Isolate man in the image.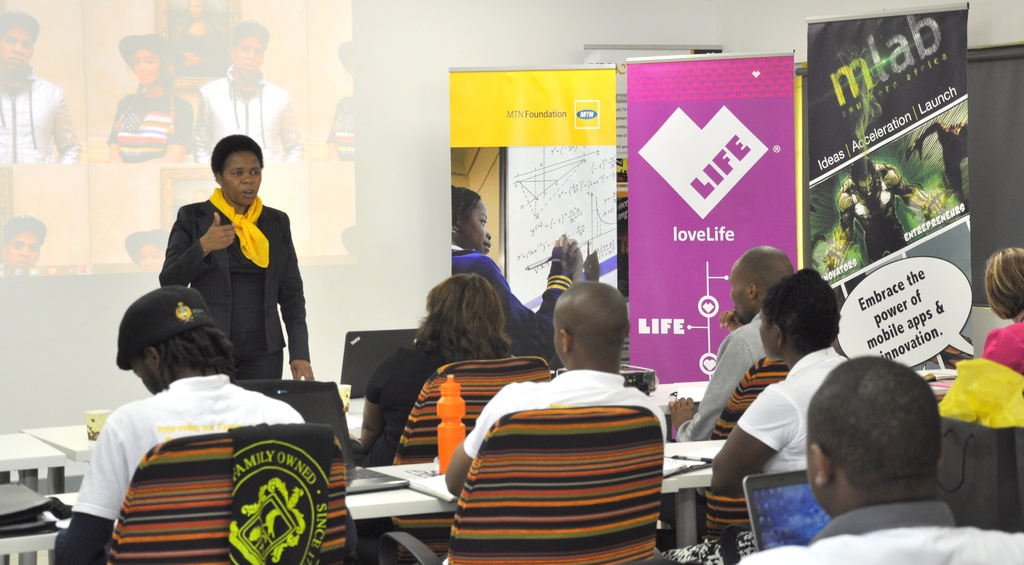
Isolated region: 0,213,45,275.
